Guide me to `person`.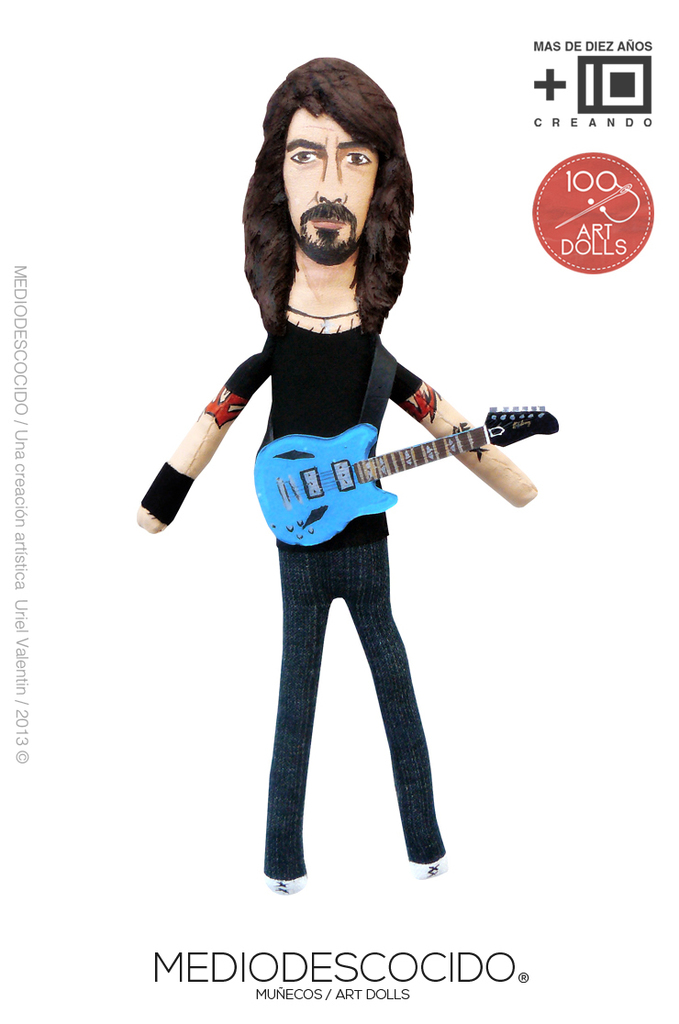
Guidance: left=166, top=58, right=495, bottom=705.
